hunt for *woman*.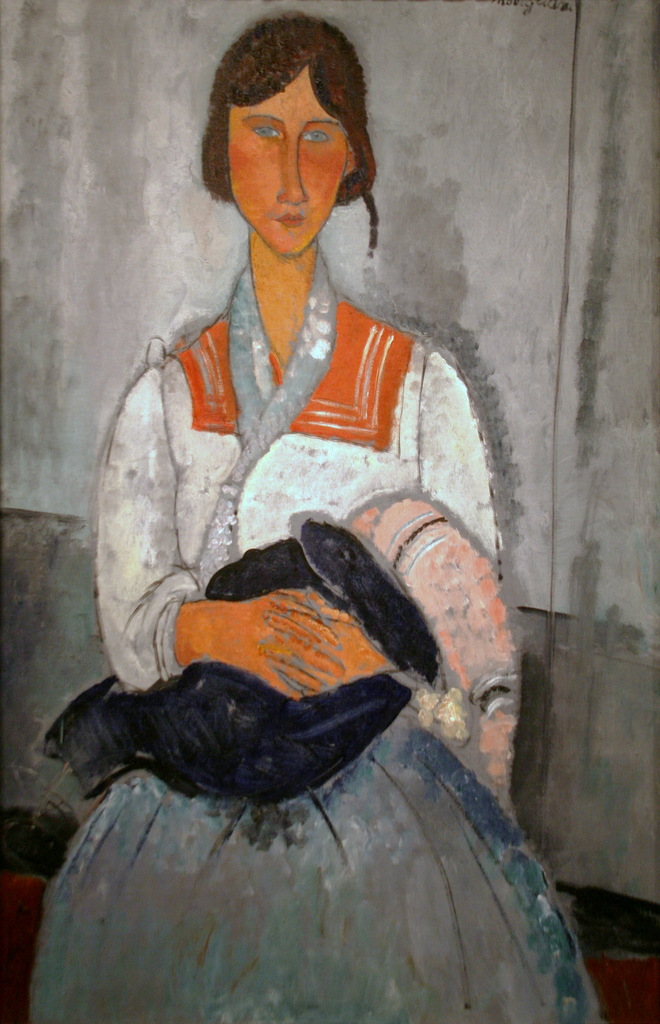
Hunted down at locate(13, 0, 602, 1023).
